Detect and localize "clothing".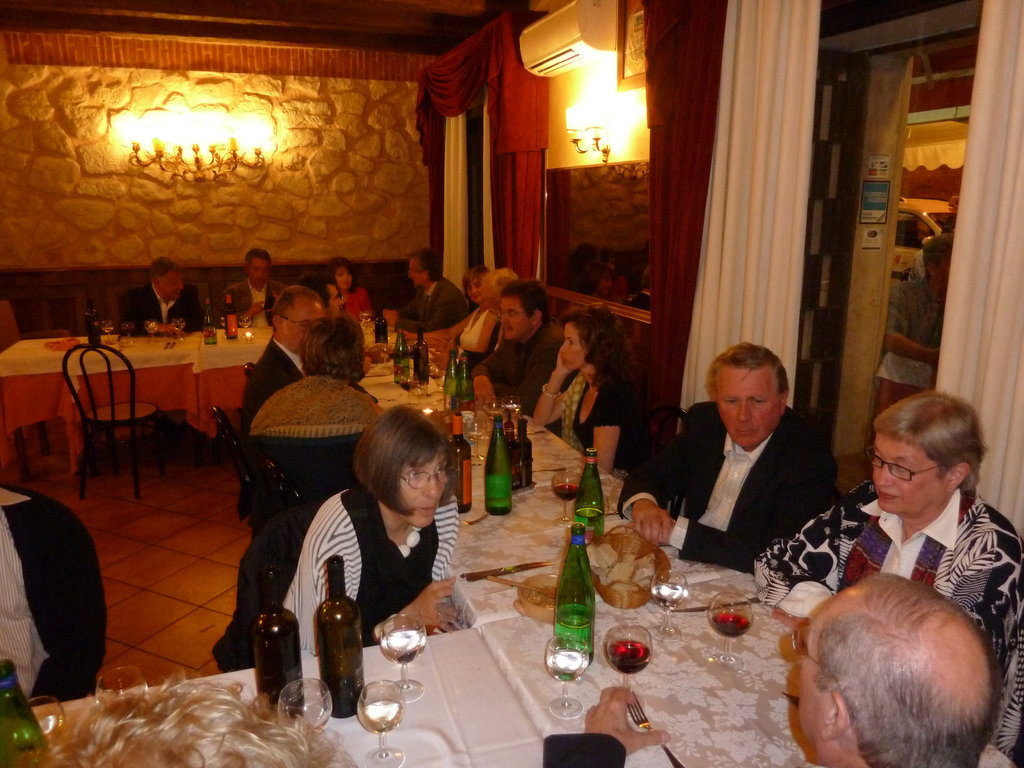
Localized at (left=557, top=371, right=644, bottom=459).
